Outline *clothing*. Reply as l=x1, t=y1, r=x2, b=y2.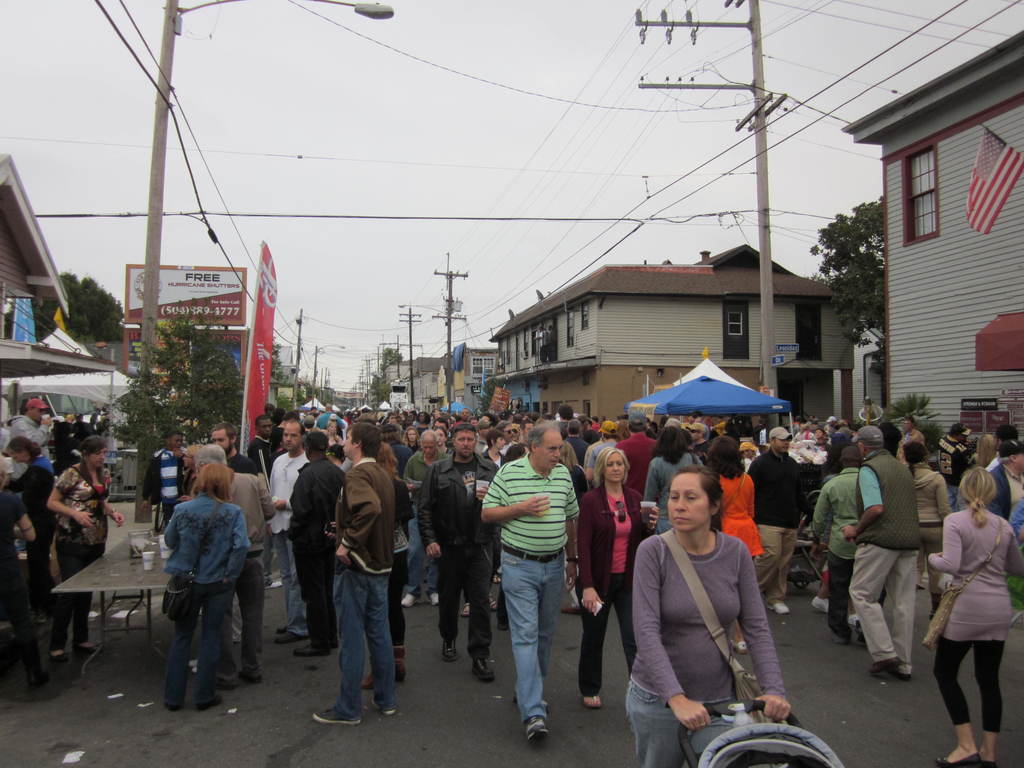
l=390, t=476, r=414, b=657.
